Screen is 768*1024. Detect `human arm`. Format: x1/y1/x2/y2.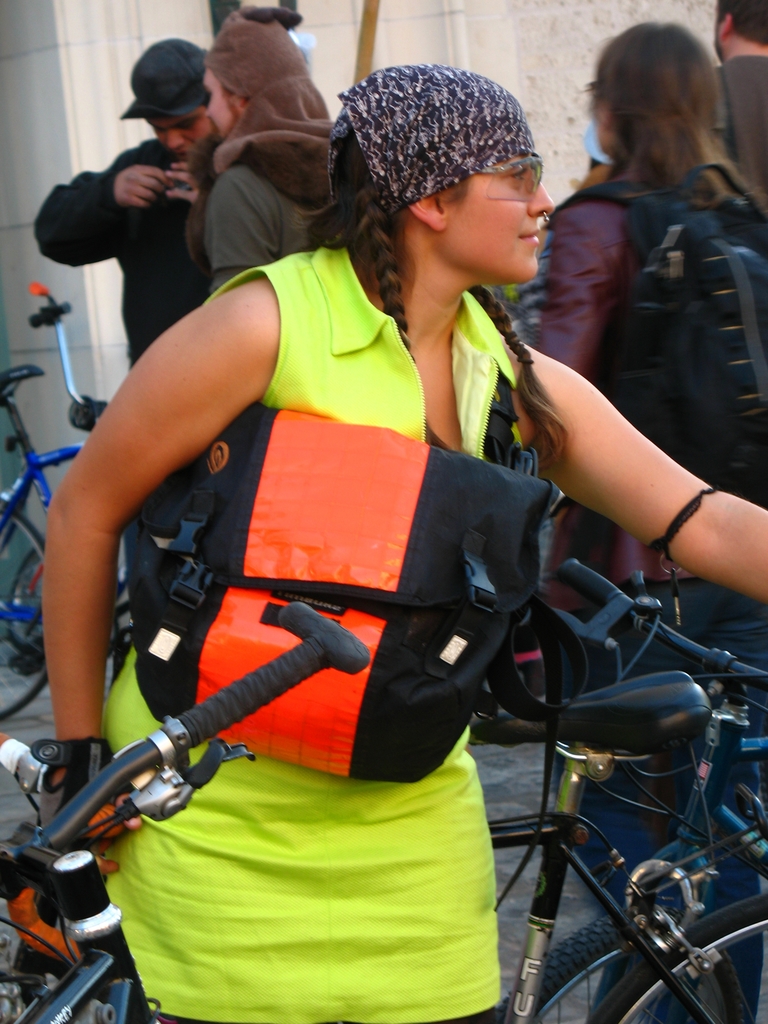
167/155/198/204.
